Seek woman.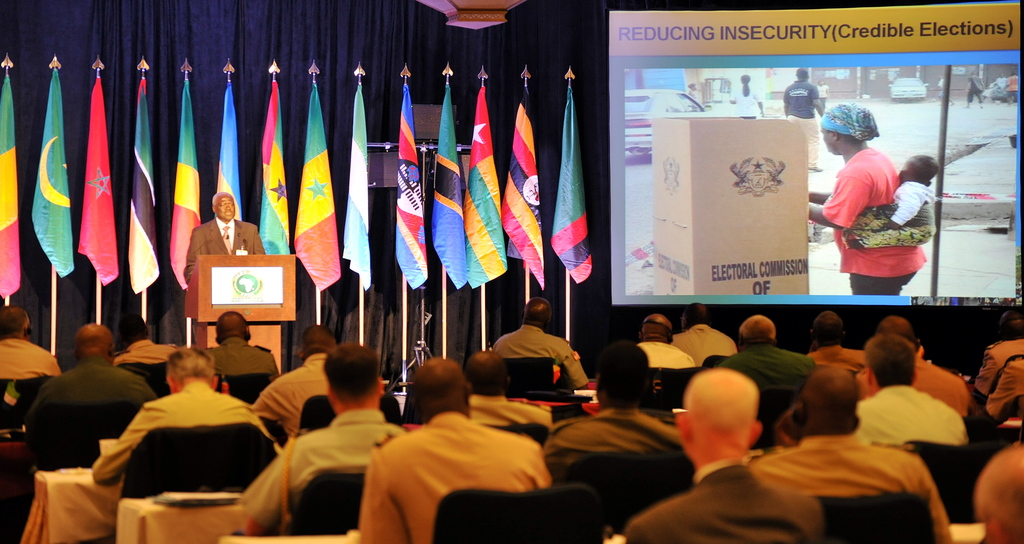
815/99/929/275.
